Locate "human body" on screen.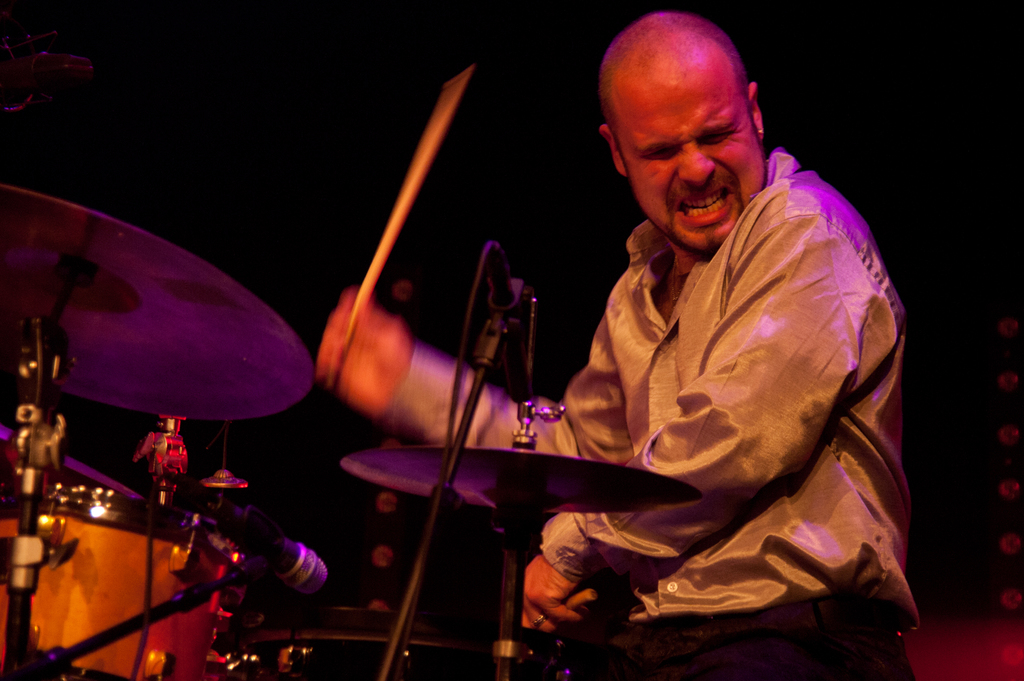
On screen at (x1=369, y1=12, x2=904, y2=672).
